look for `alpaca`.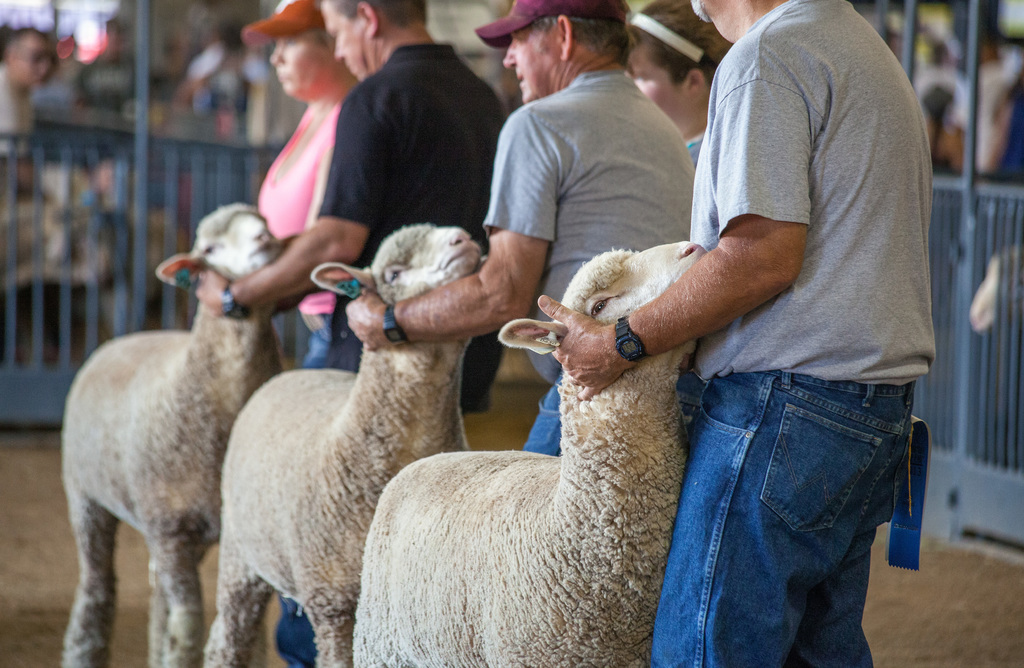
Found: (56,200,303,667).
